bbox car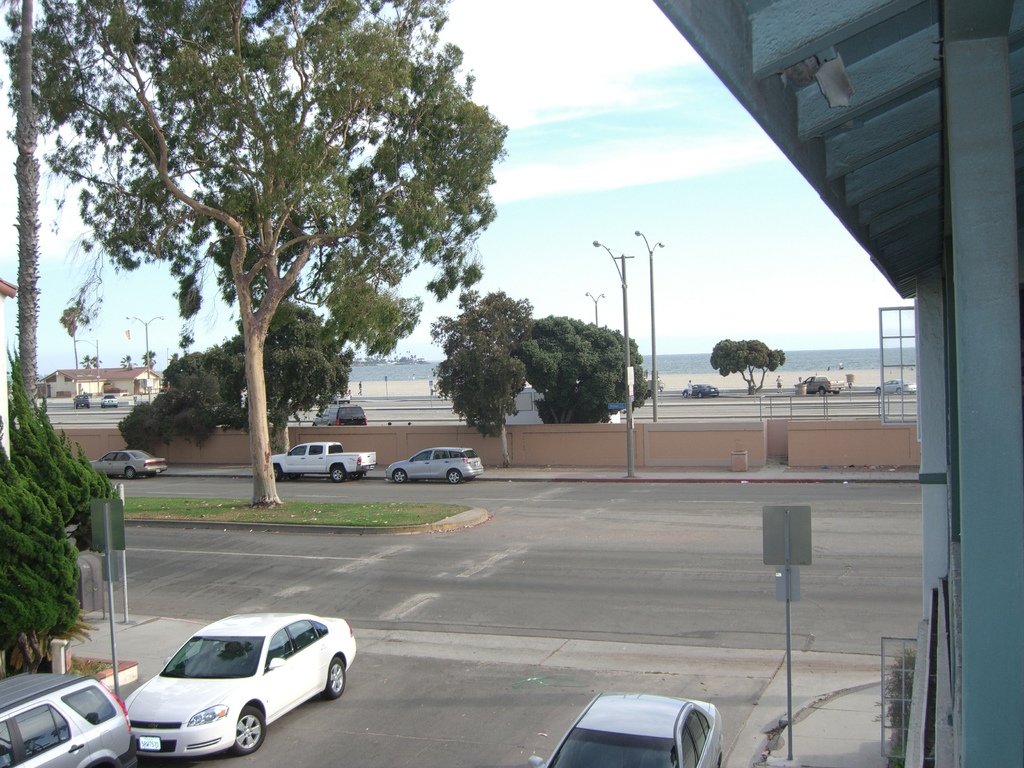
bbox(527, 688, 727, 767)
